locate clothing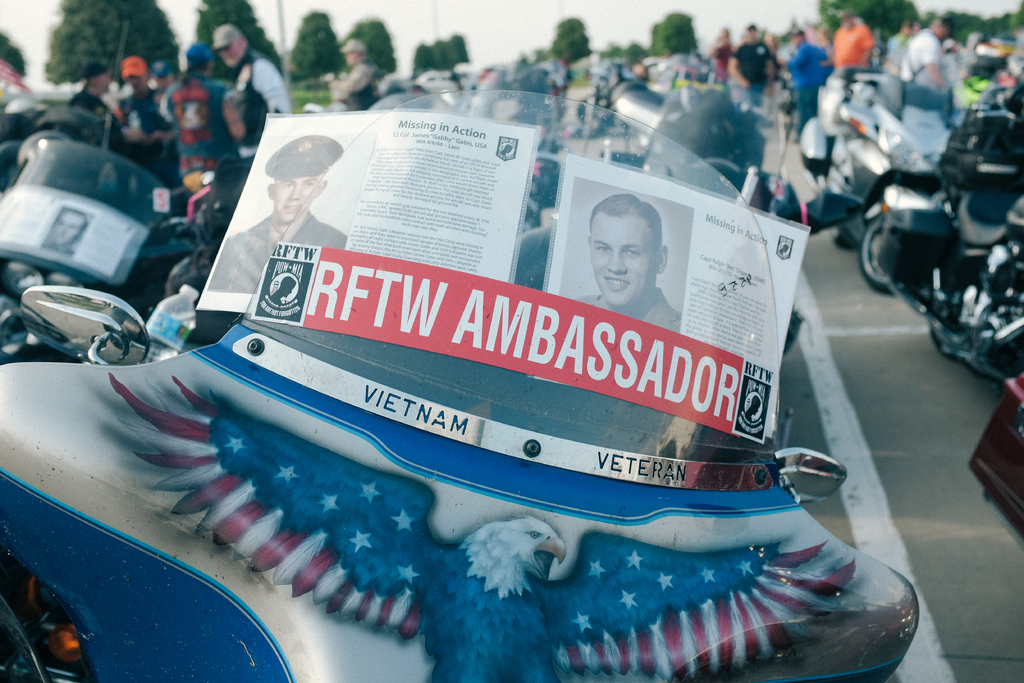
bbox(340, 54, 379, 110)
